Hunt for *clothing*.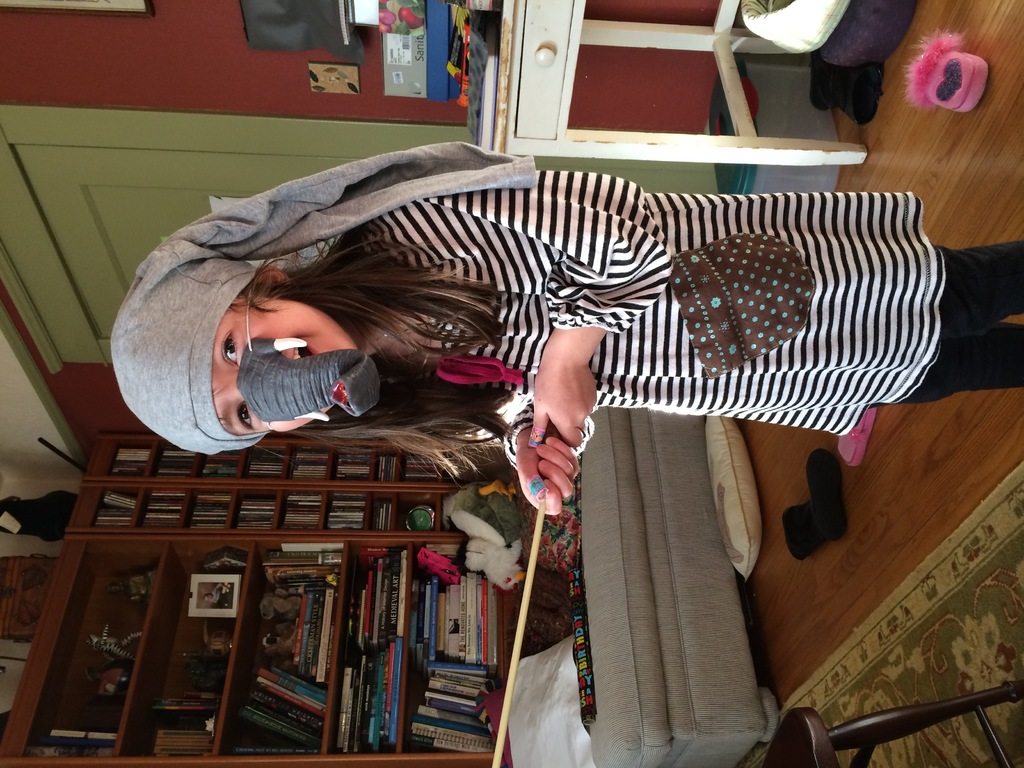
Hunted down at 127/149/941/487.
